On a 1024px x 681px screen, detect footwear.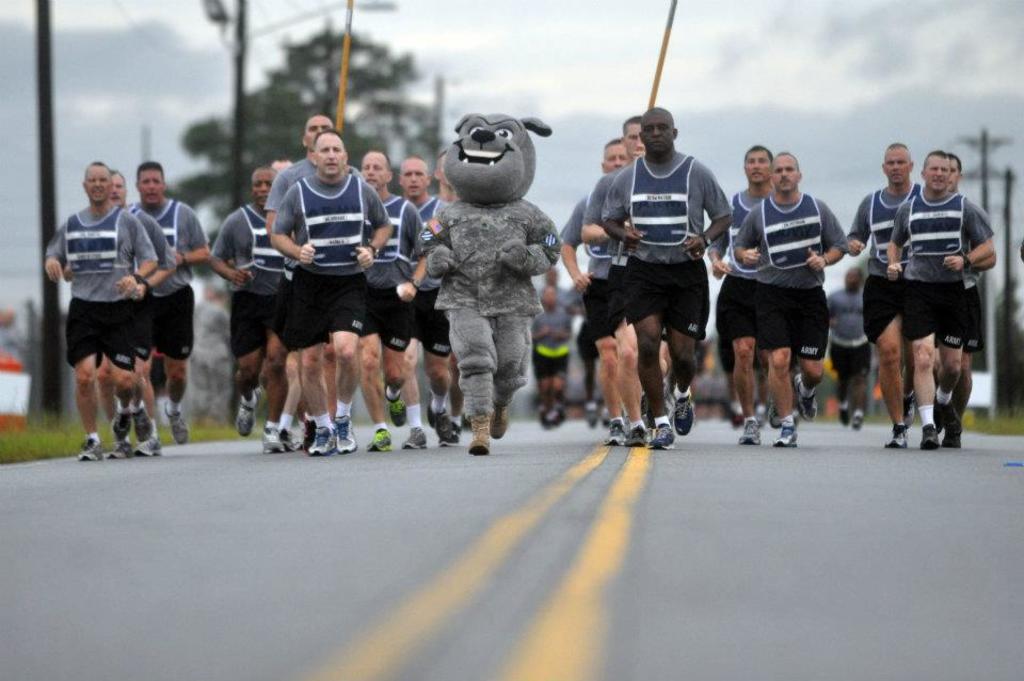
(left=882, top=424, right=910, bottom=450).
